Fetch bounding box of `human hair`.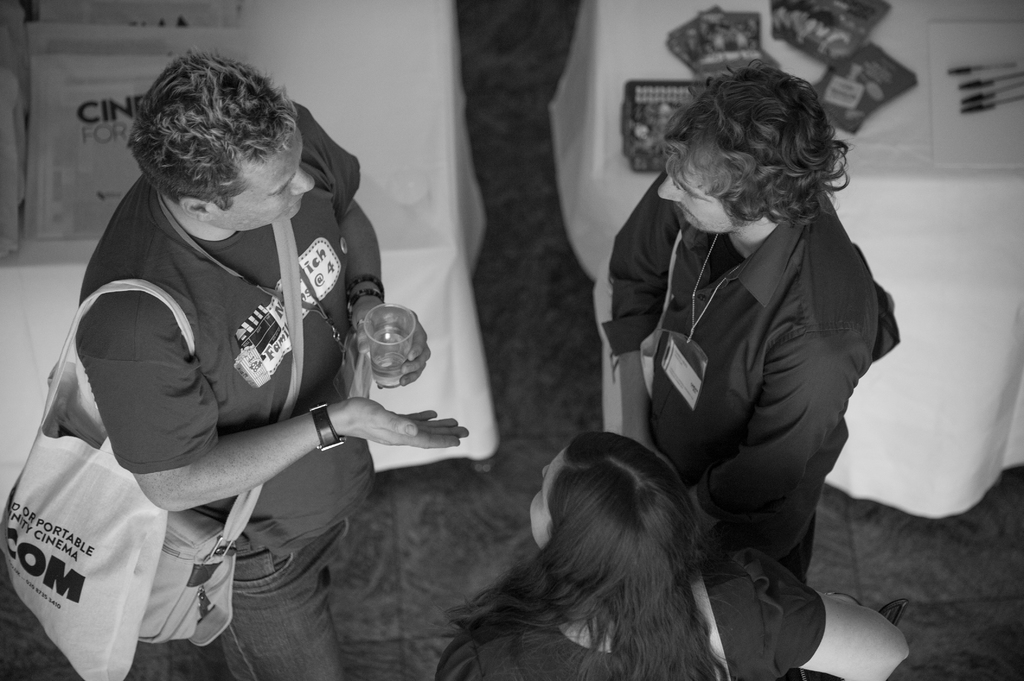
Bbox: 432/436/760/678.
